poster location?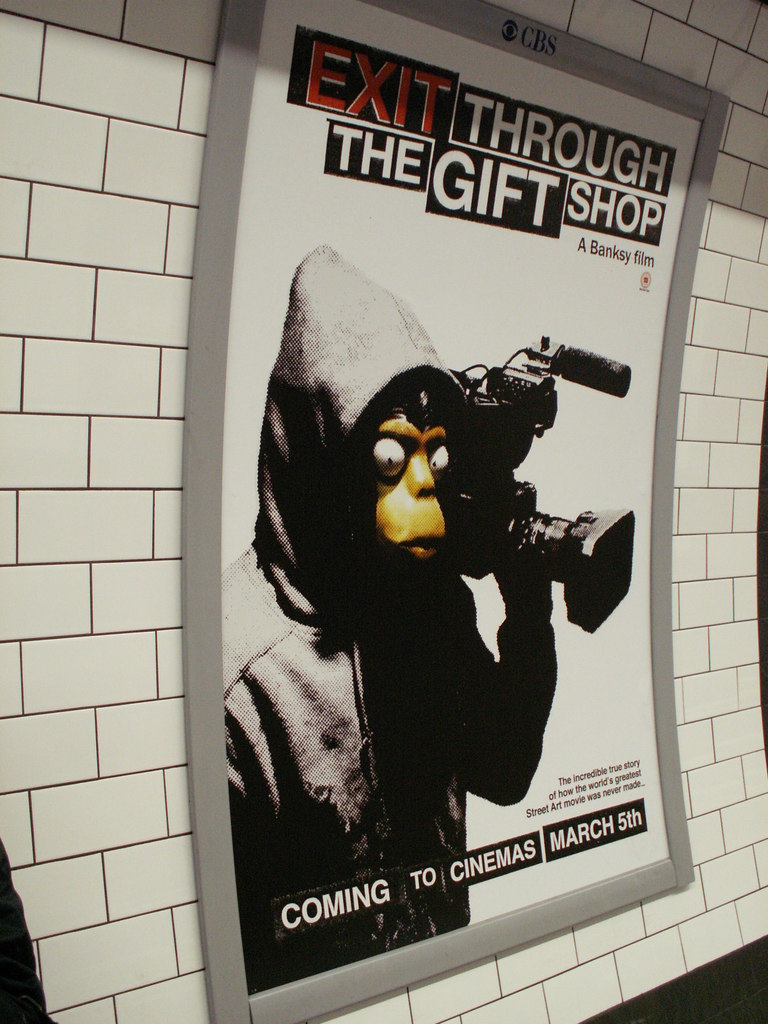
detection(219, 0, 703, 998)
